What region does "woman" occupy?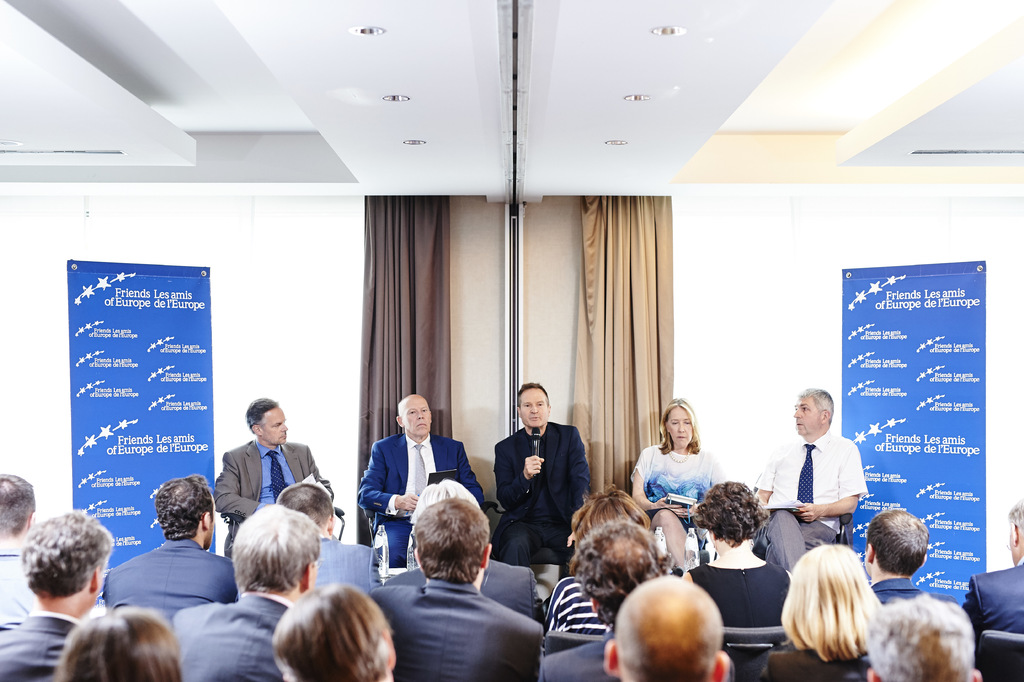
x1=630, y1=399, x2=727, y2=569.
